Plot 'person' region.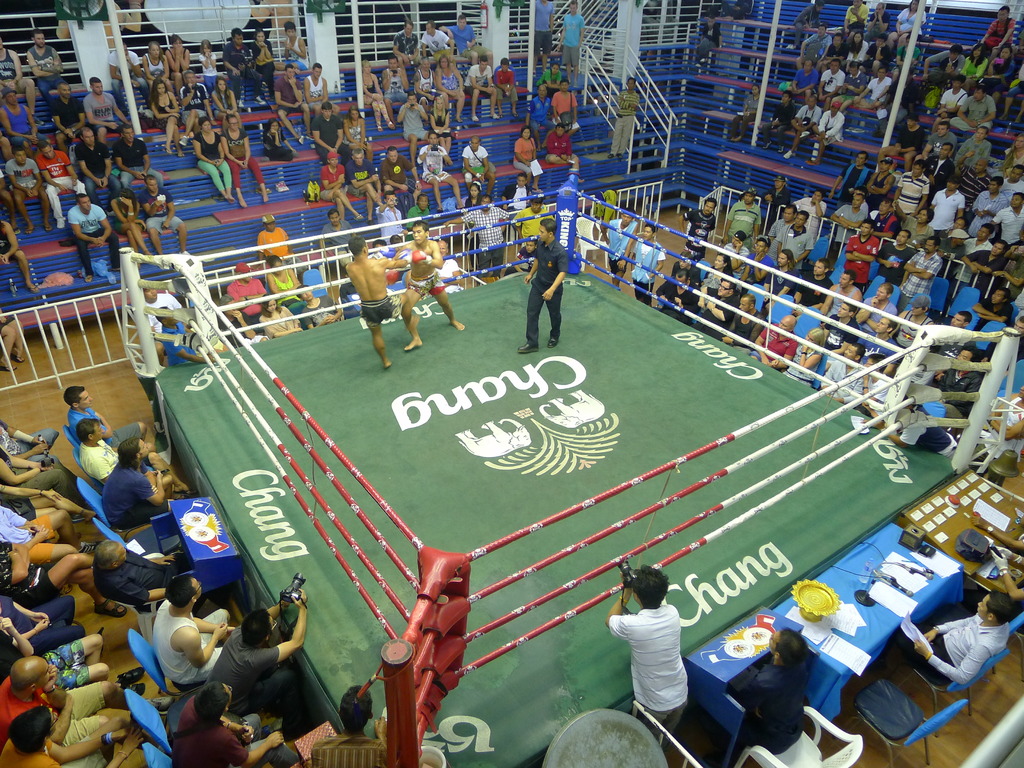
Plotted at Rect(787, 58, 820, 100).
